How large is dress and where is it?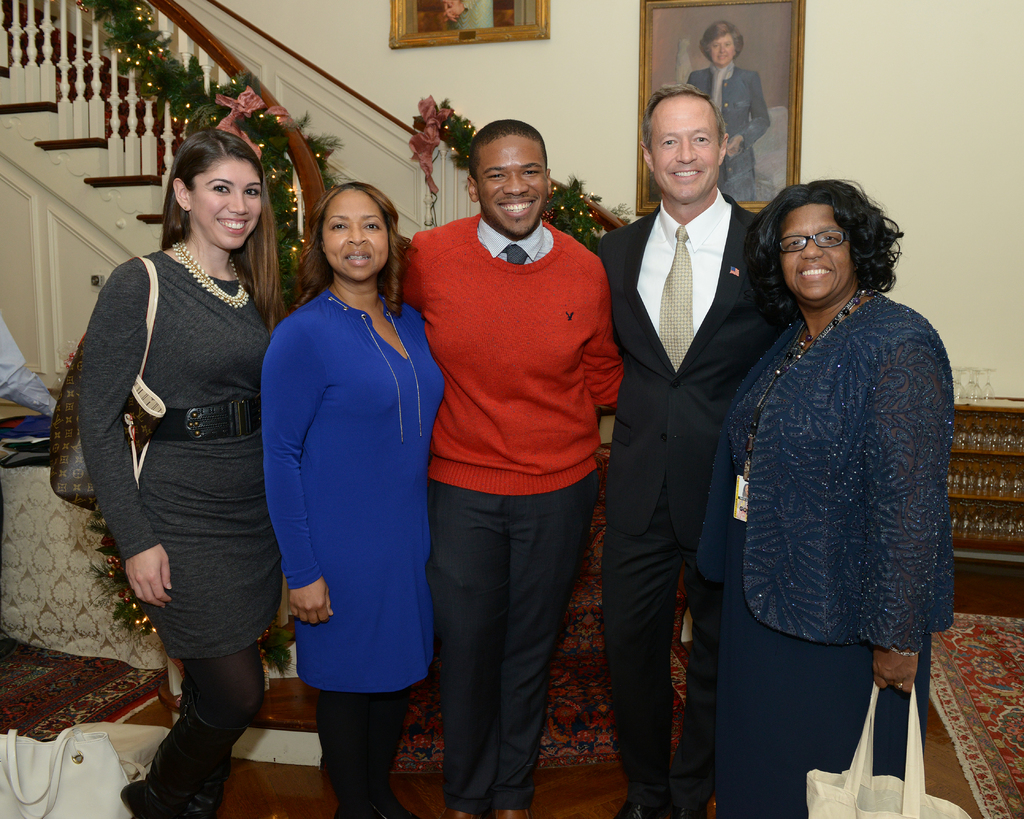
Bounding box: region(262, 291, 447, 690).
